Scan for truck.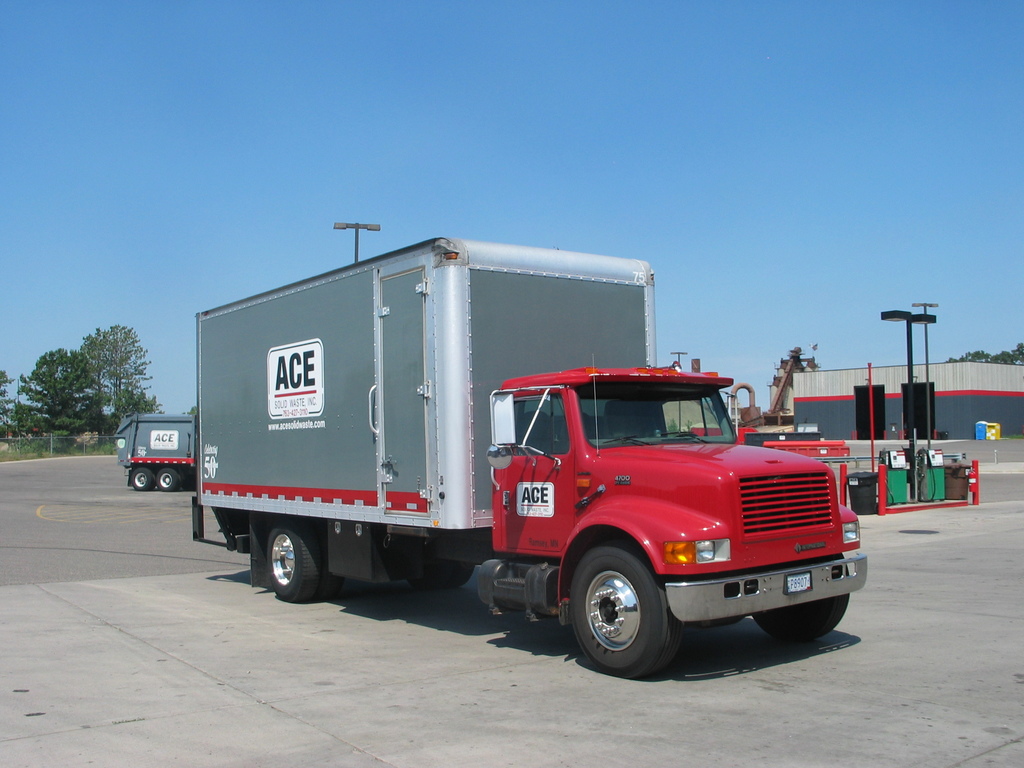
Scan result: 171 234 831 680.
